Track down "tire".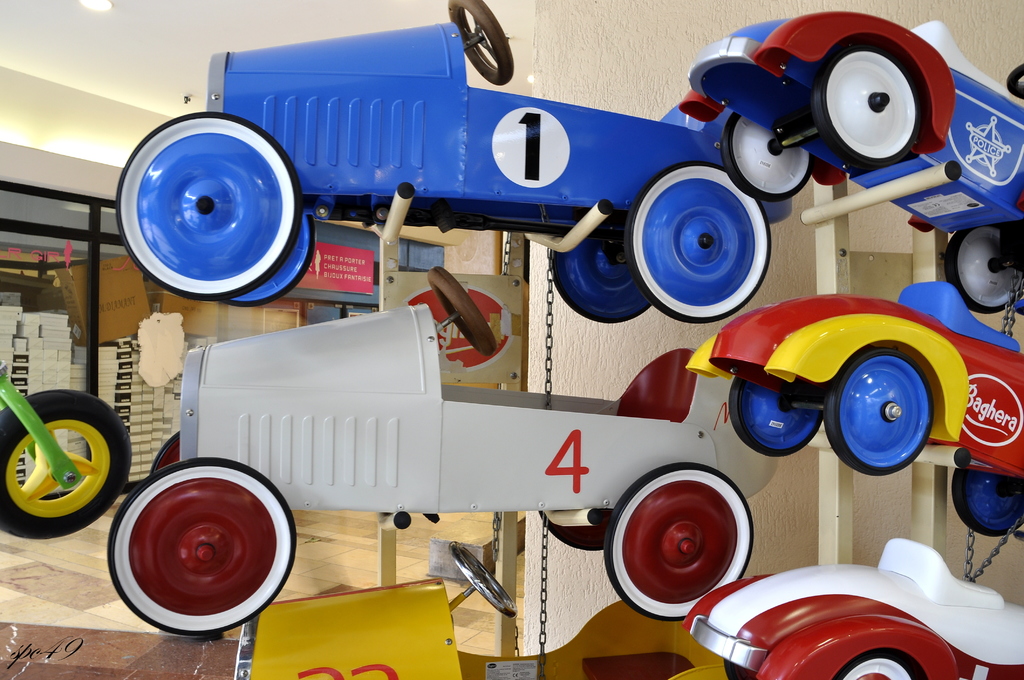
Tracked to l=220, t=212, r=314, b=308.
